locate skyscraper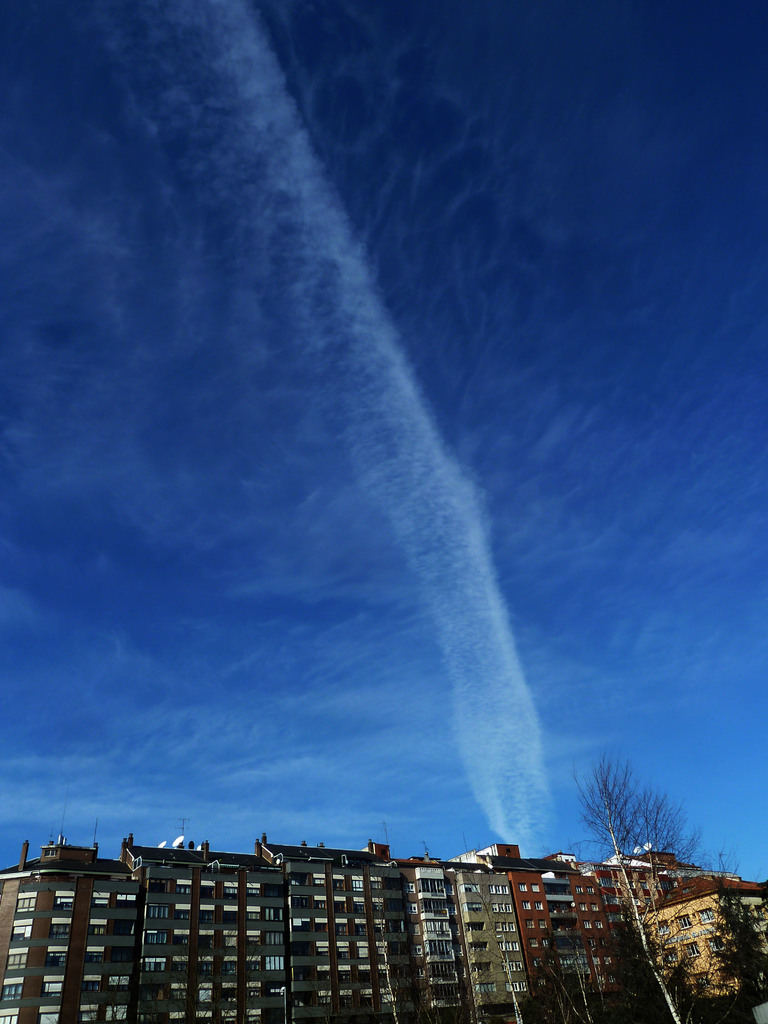
detection(604, 839, 767, 1023)
